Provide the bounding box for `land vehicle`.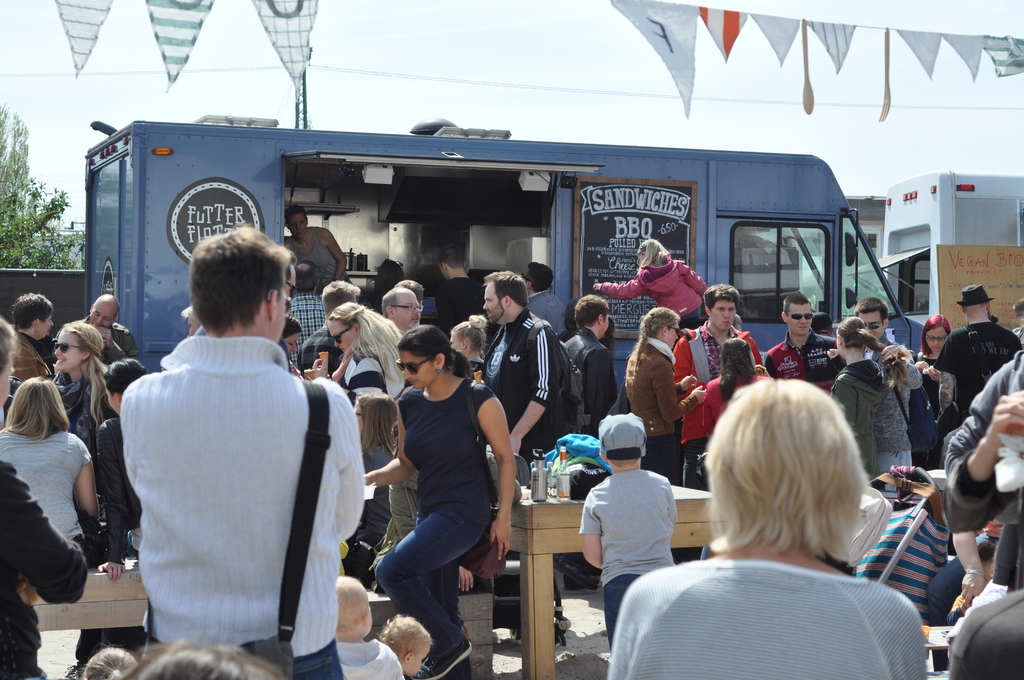
pyautogui.locateOnScreen(79, 111, 954, 451).
